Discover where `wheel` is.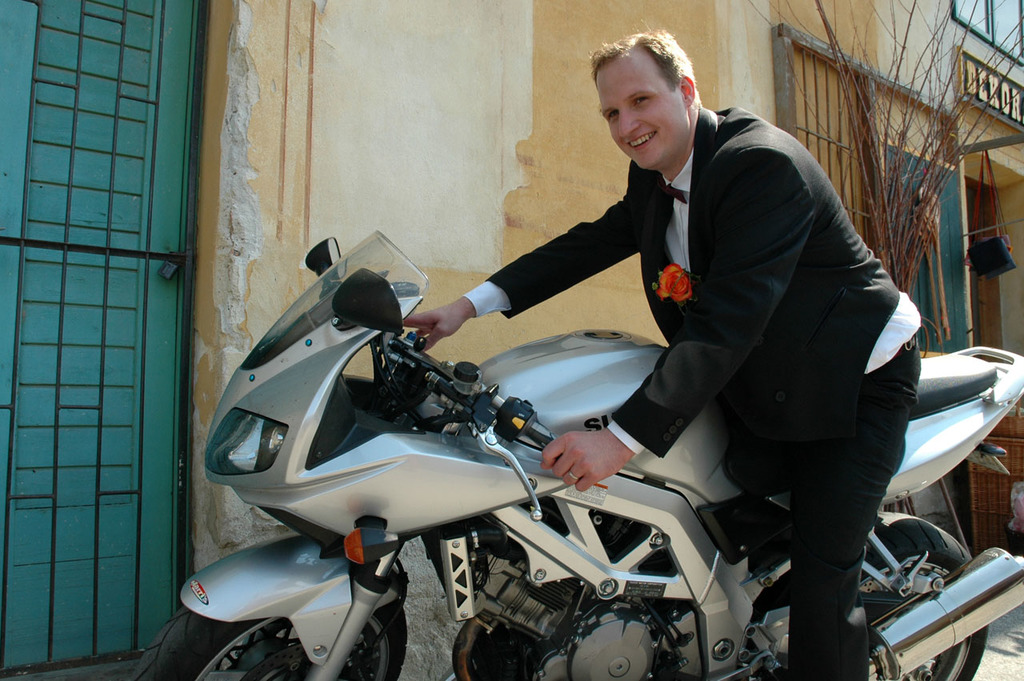
Discovered at (754, 513, 990, 680).
